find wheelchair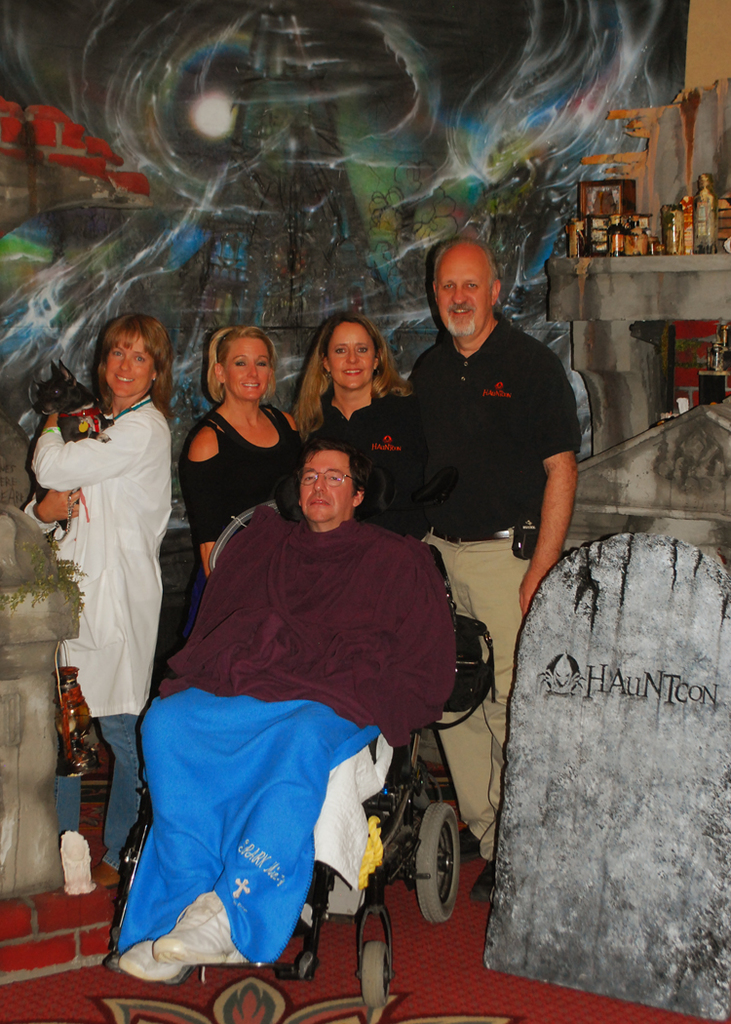
bbox=[109, 573, 480, 973]
